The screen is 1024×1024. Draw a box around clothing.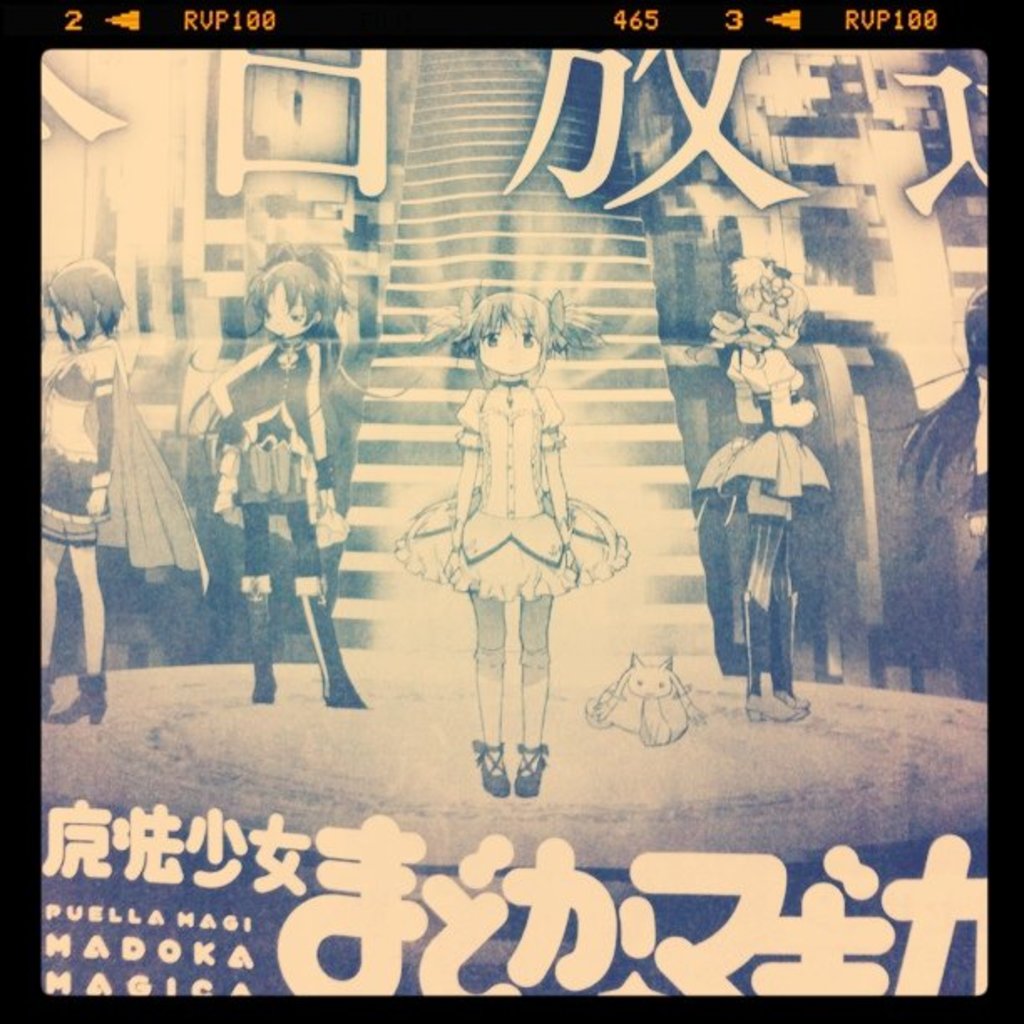
(38, 336, 204, 591).
